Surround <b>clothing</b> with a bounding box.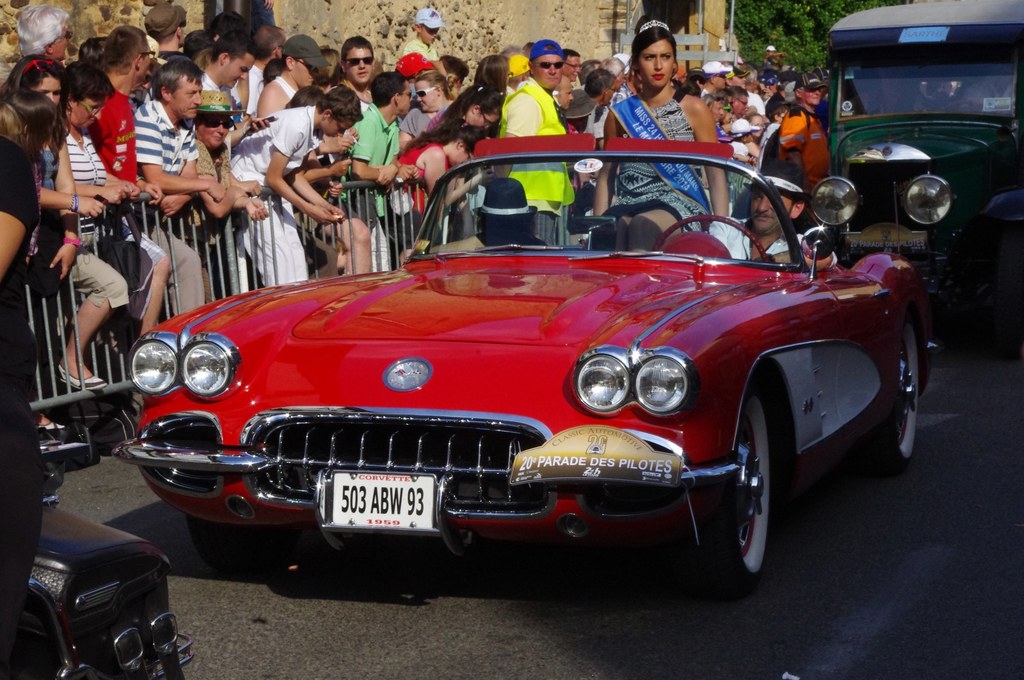
select_region(0, 131, 47, 679).
